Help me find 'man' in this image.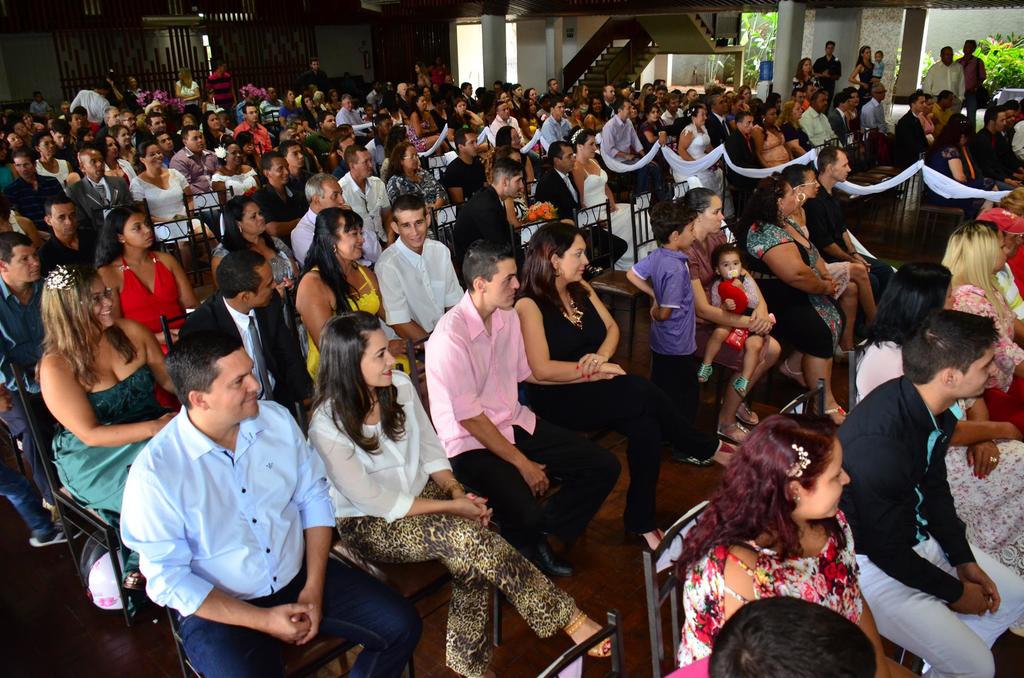
Found it: bbox=(291, 174, 381, 267).
